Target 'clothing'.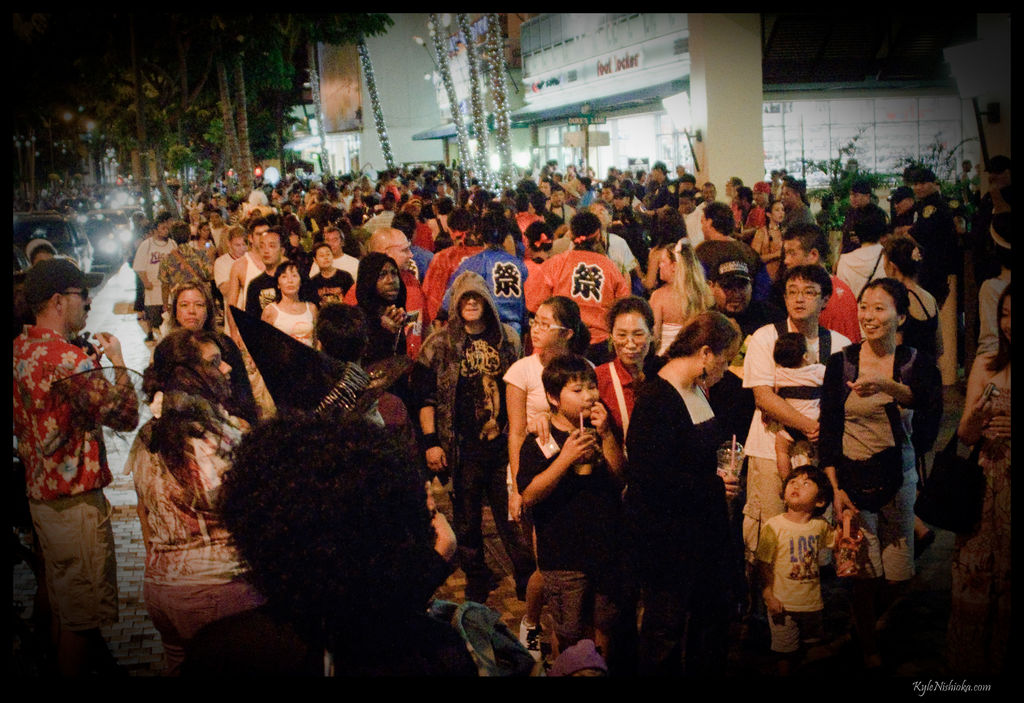
Target region: left=513, top=416, right=623, bottom=642.
